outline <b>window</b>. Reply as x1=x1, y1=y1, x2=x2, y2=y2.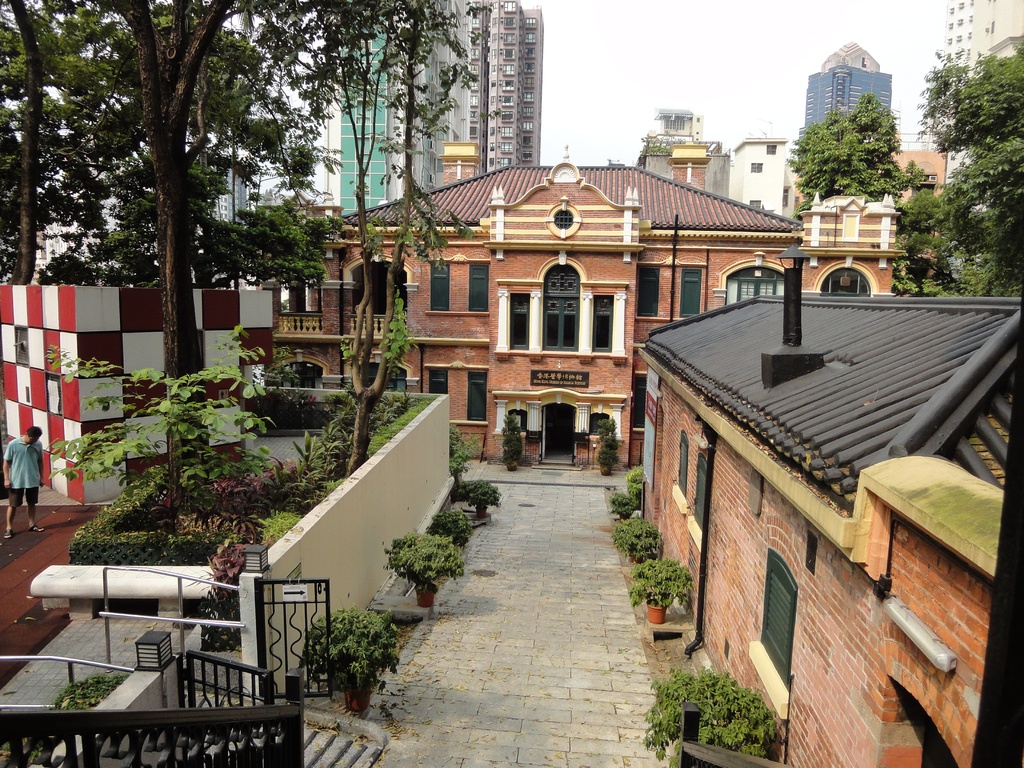
x1=497, y1=139, x2=513, y2=152.
